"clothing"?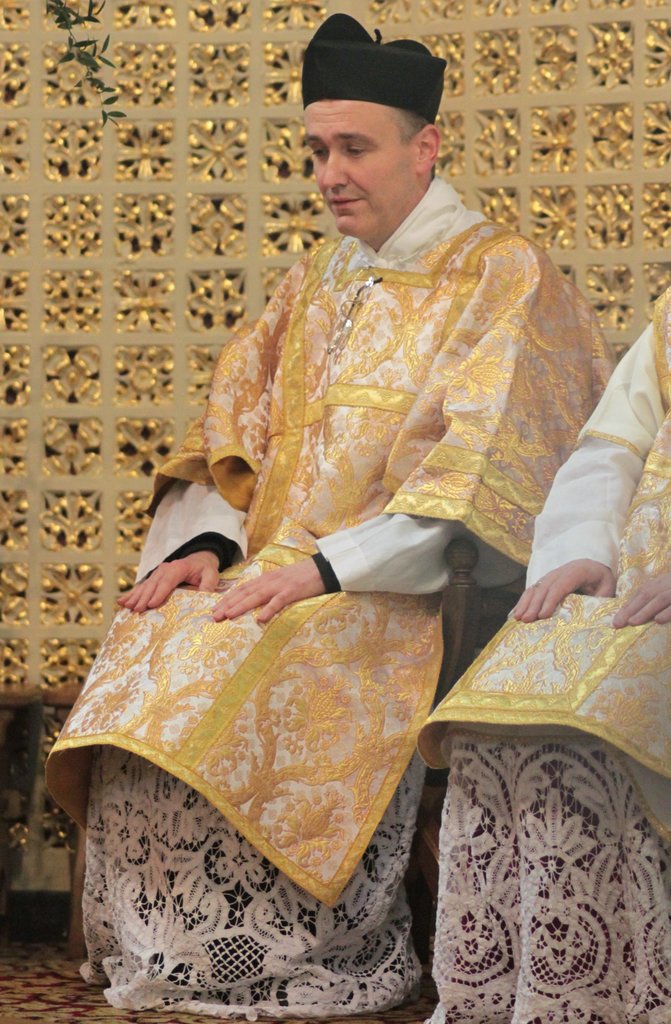
[413,285,670,1020]
